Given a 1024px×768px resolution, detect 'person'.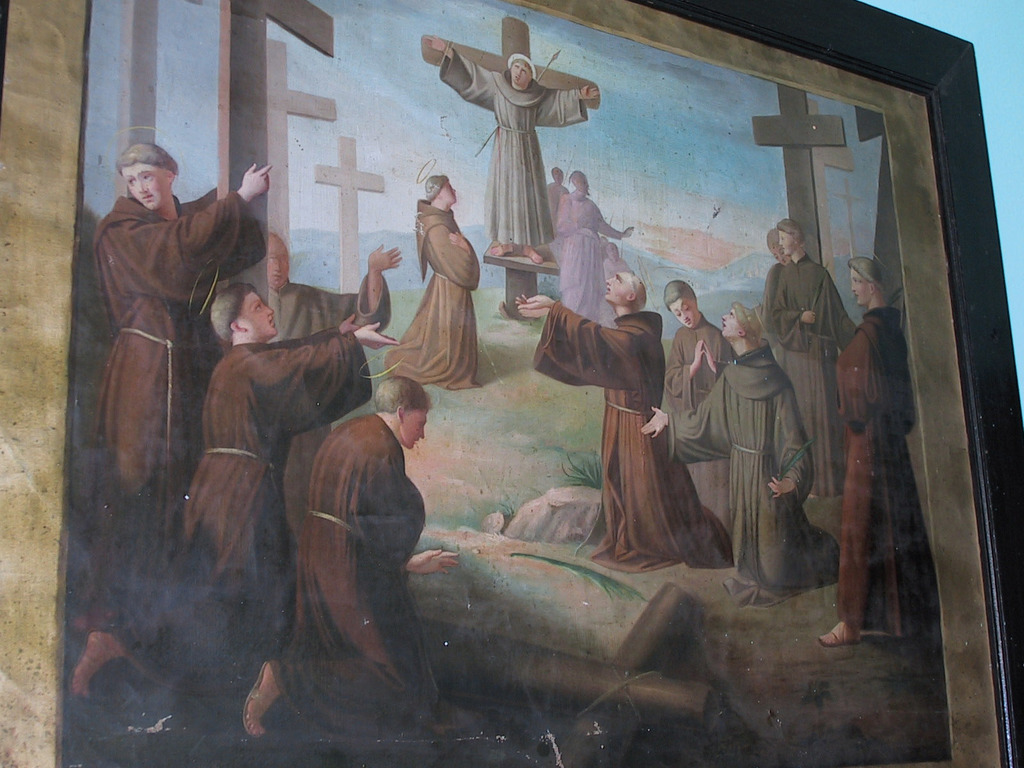
[760, 215, 863, 507].
